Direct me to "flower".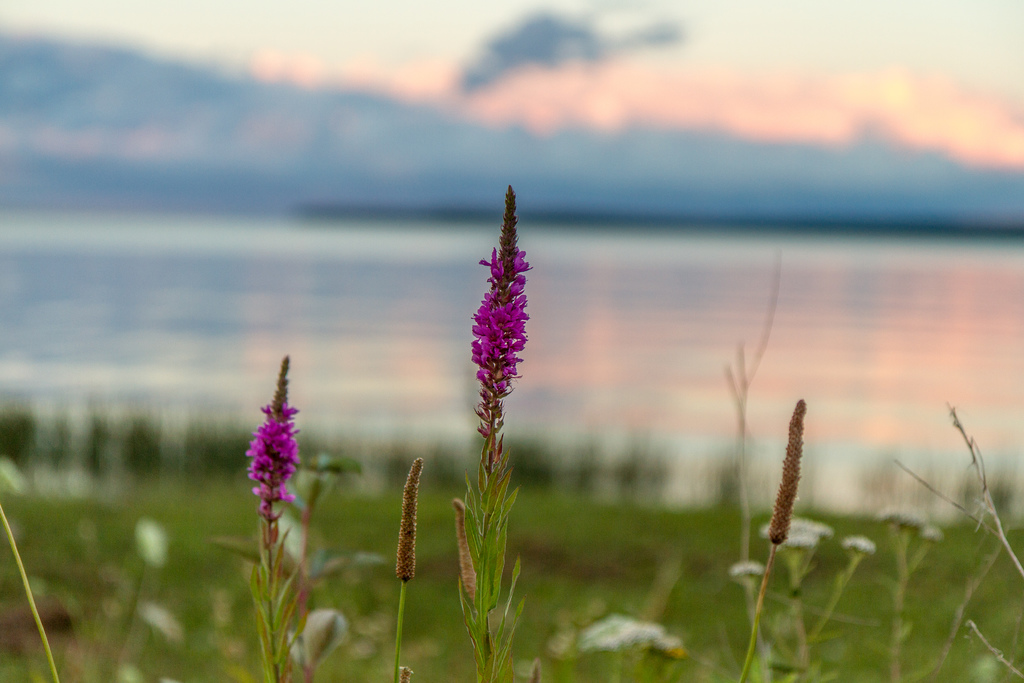
Direction: 744:495:836:589.
